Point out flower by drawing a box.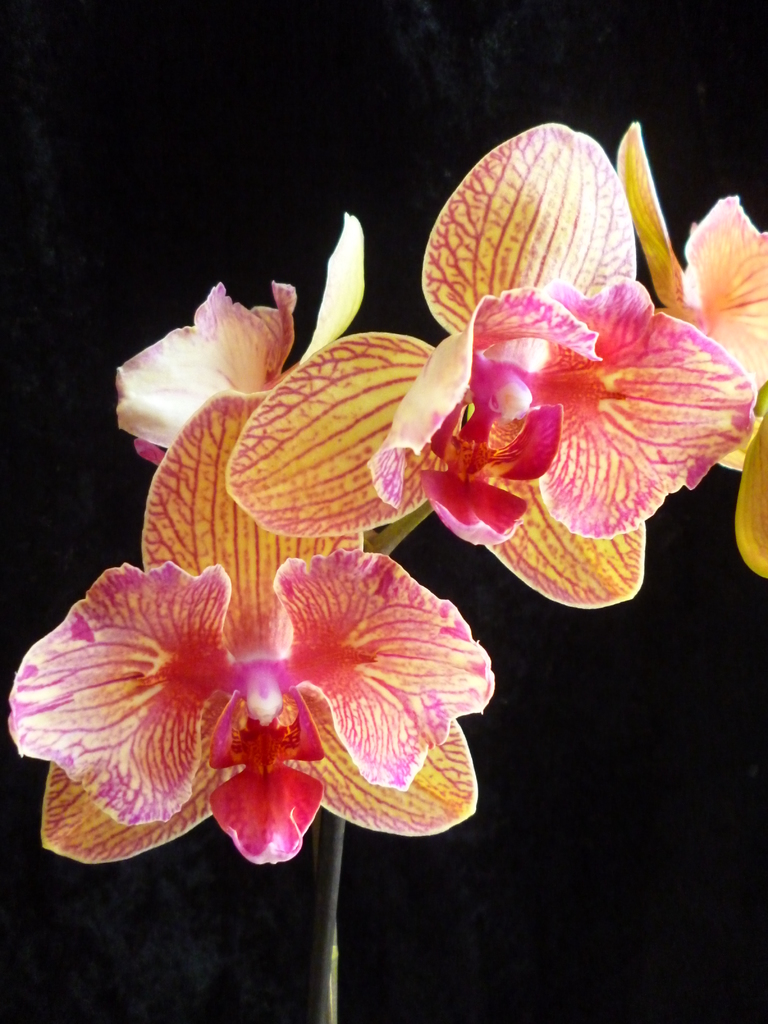
[x1=611, y1=125, x2=767, y2=590].
